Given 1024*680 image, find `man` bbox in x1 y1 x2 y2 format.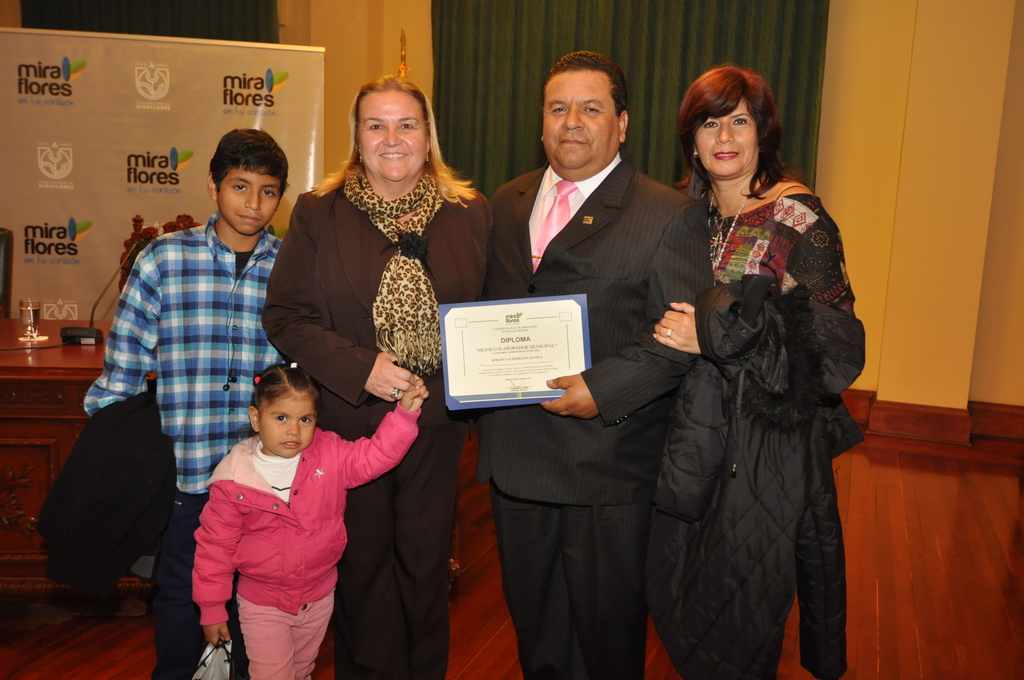
475 63 701 608.
